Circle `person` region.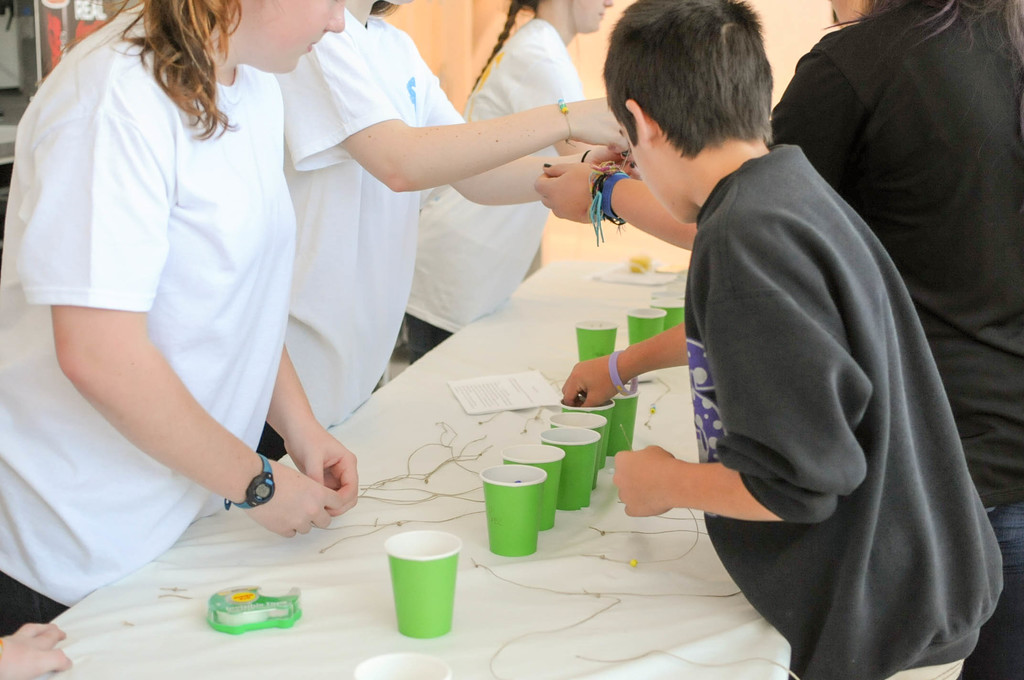
Region: (x1=561, y1=0, x2=1003, y2=679).
